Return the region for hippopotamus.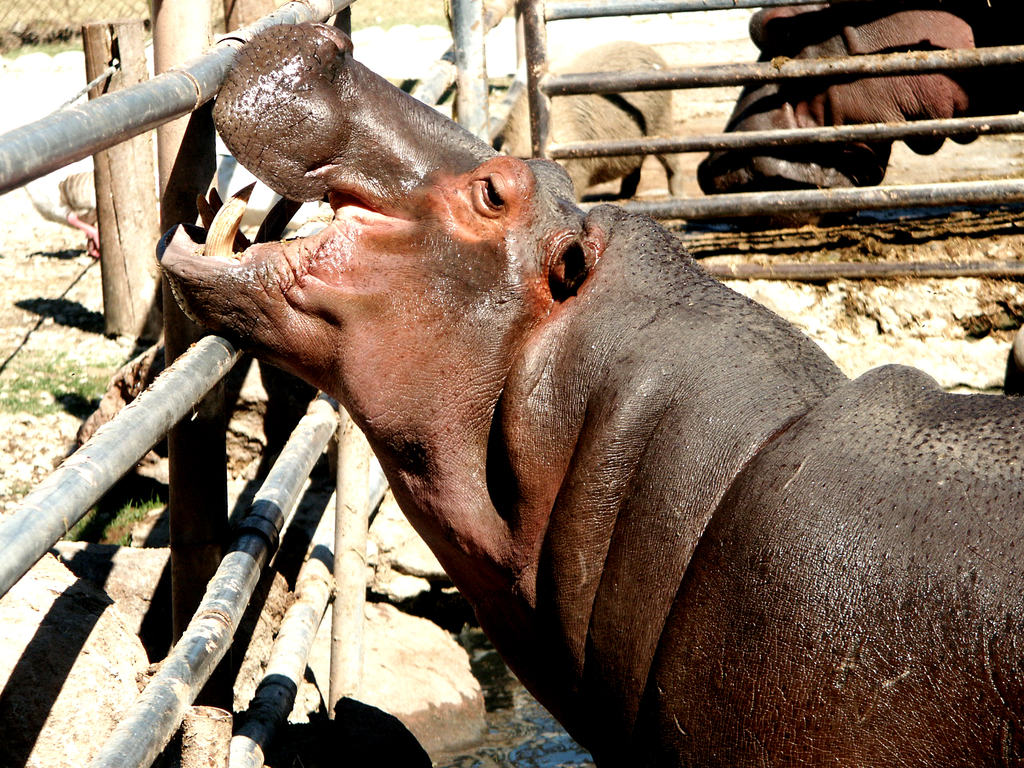
detection(156, 19, 1022, 767).
